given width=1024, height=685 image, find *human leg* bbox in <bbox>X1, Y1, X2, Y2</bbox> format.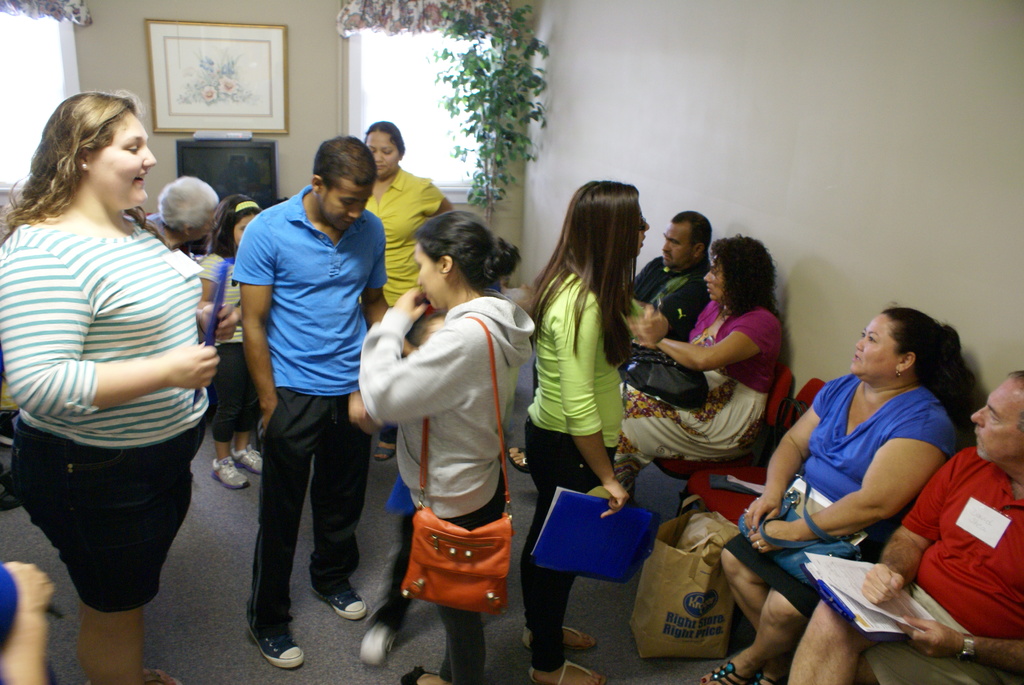
<bbox>515, 430, 600, 682</bbox>.
